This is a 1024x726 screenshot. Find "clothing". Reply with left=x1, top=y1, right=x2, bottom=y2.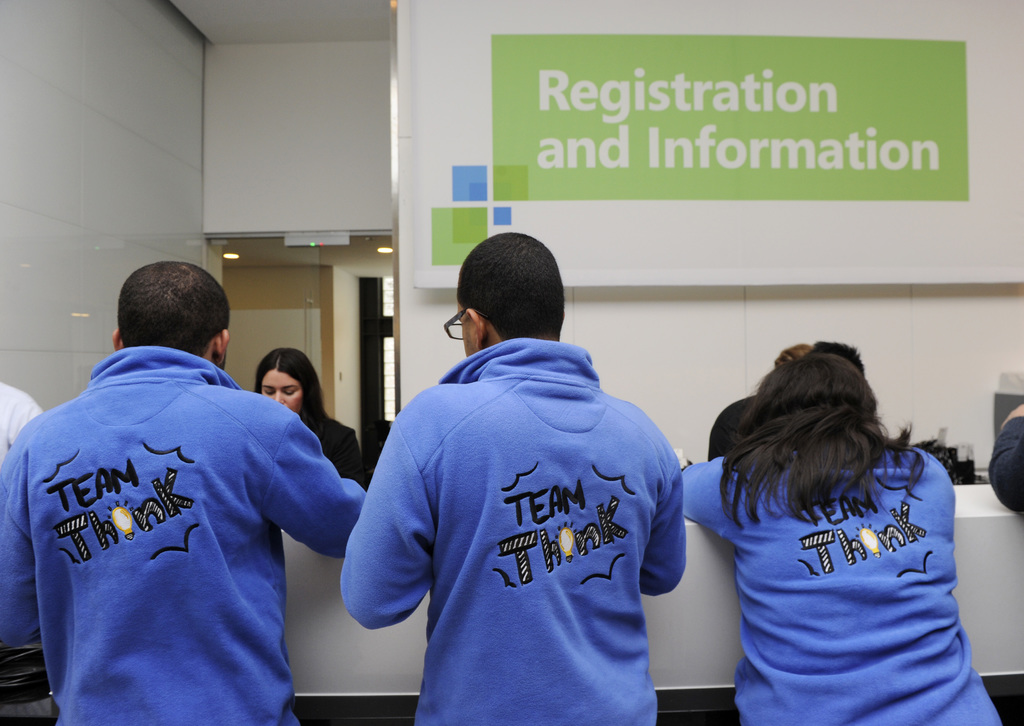
left=678, top=422, right=1010, bottom=725.
